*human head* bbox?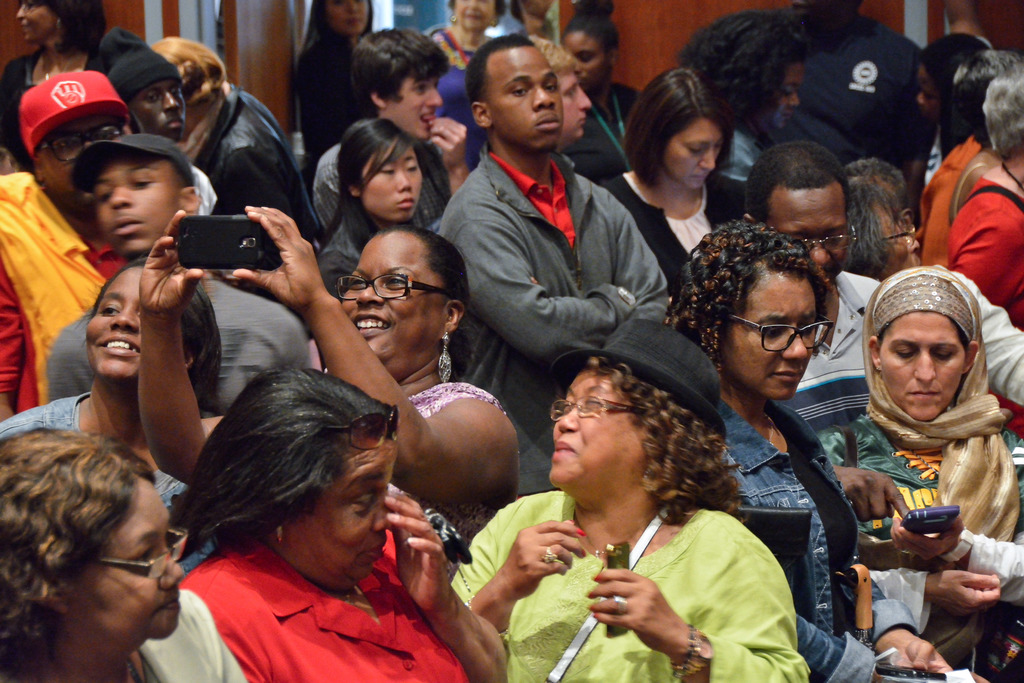
left=948, top=48, right=1023, bottom=143
